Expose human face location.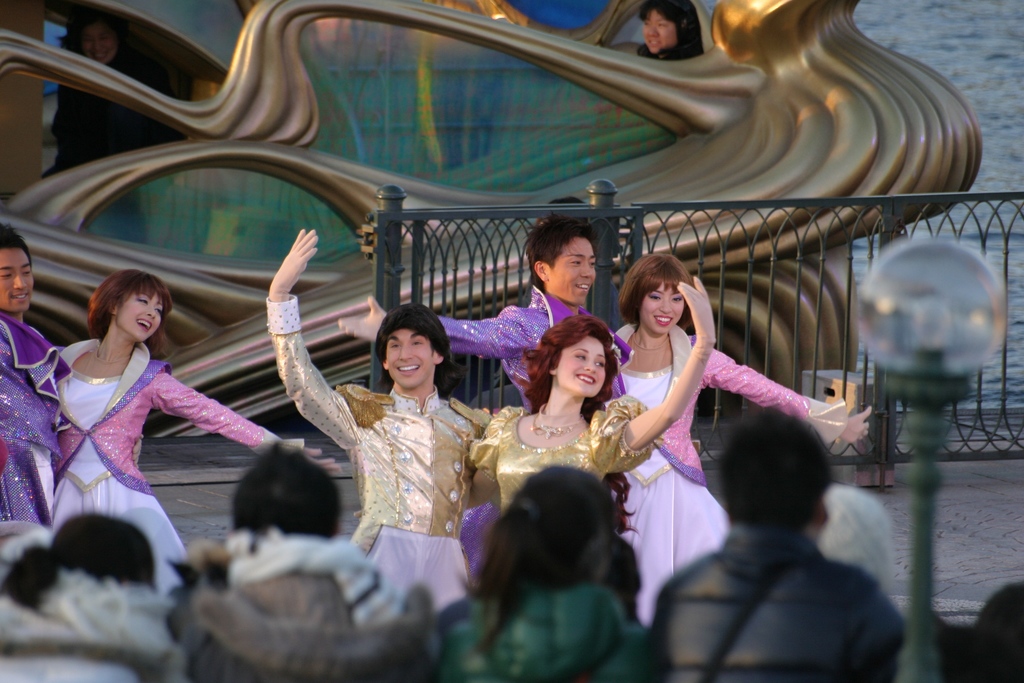
Exposed at 641/282/687/329.
